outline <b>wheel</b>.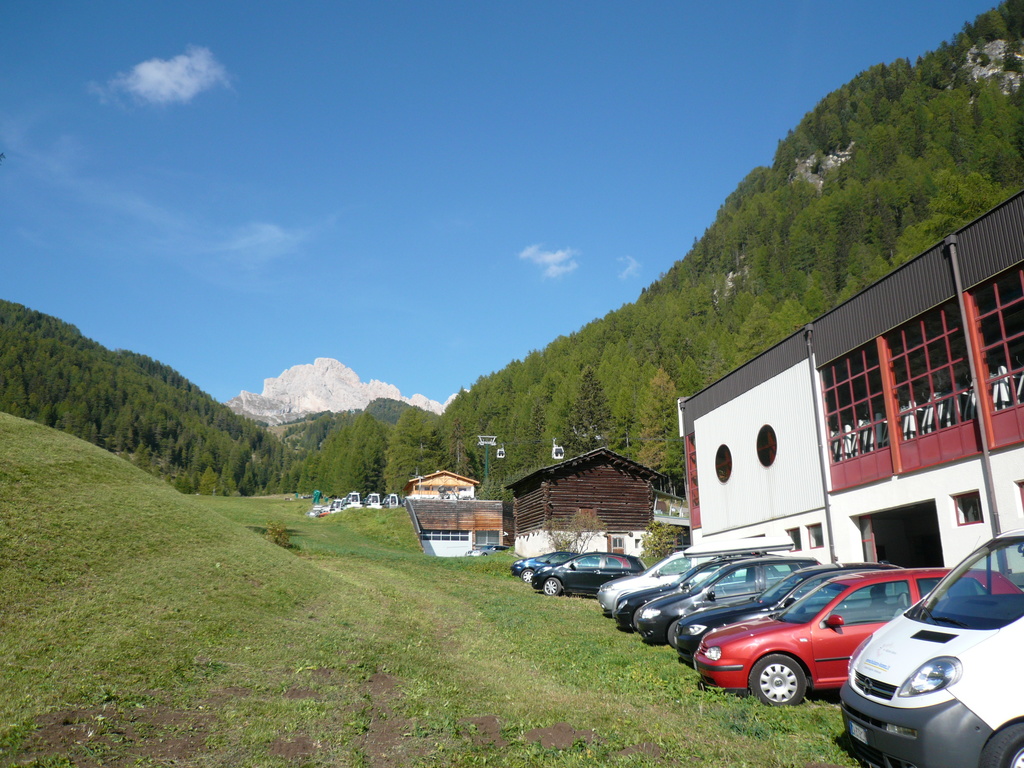
Outline: 749, 652, 804, 707.
